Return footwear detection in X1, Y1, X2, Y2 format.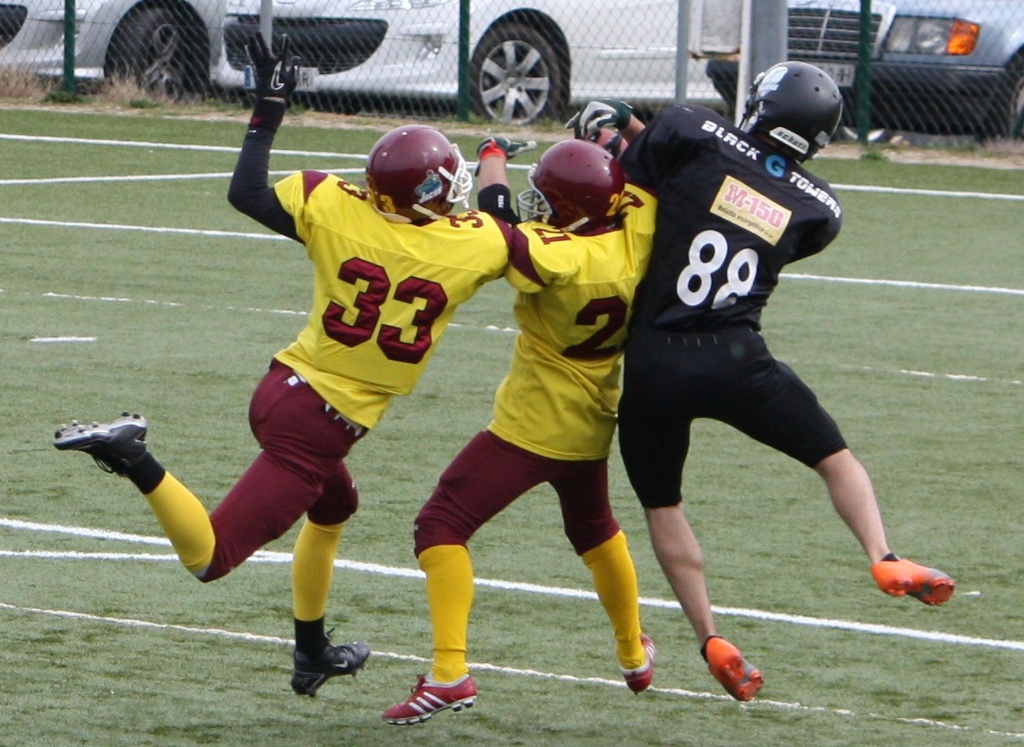
622, 633, 657, 700.
